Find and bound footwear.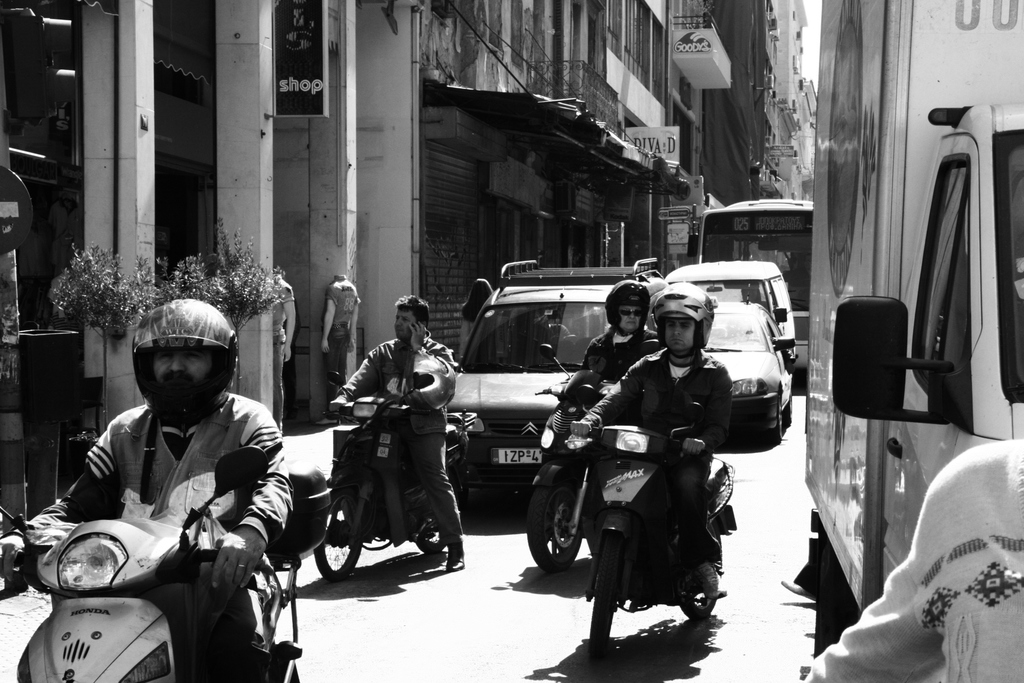
Bound: left=780, top=577, right=815, bottom=604.
